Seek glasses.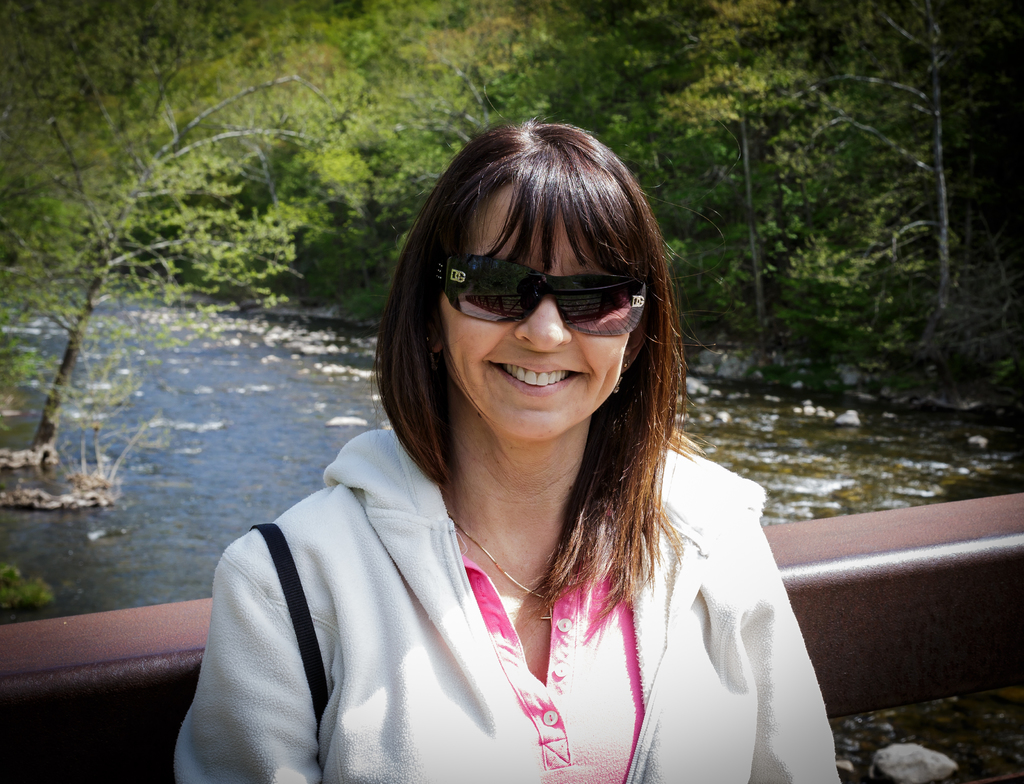
x1=436 y1=256 x2=648 y2=346.
